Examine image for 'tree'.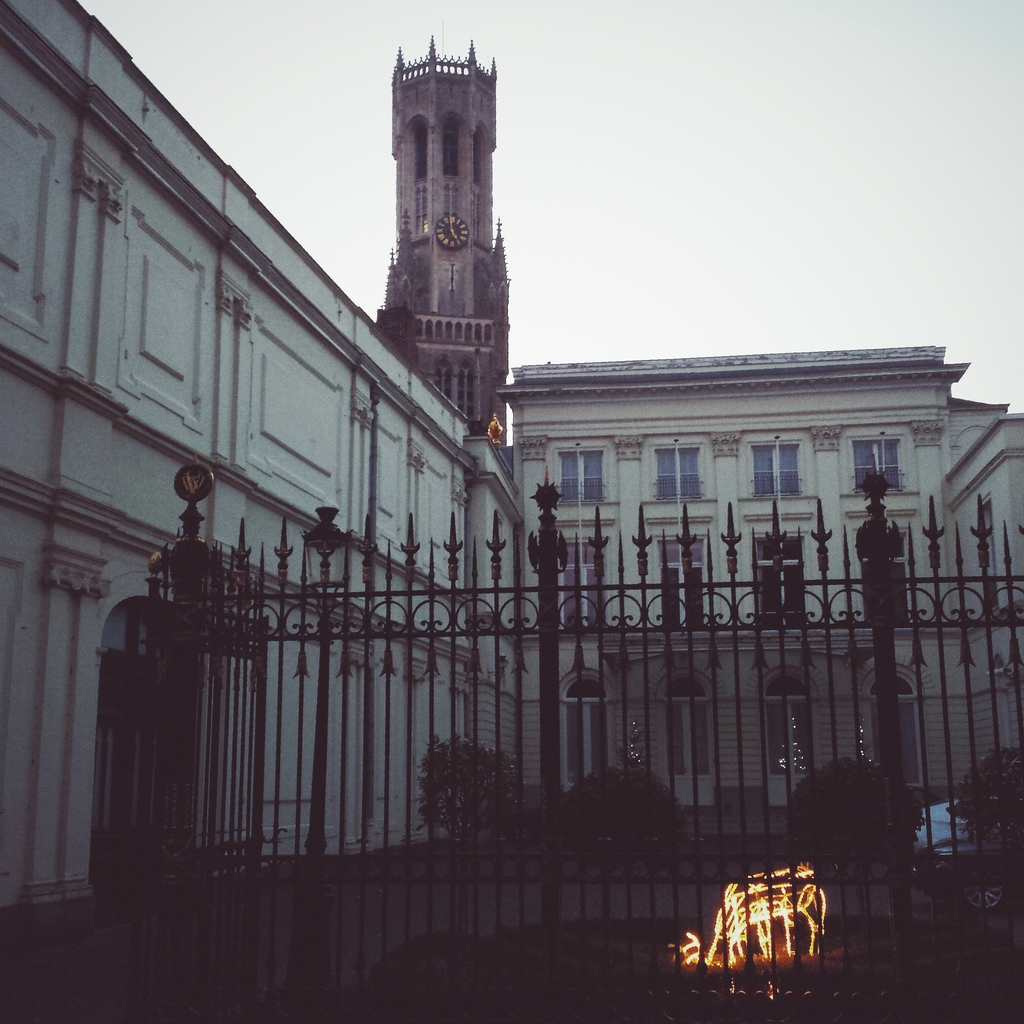
Examination result: (417,733,529,843).
